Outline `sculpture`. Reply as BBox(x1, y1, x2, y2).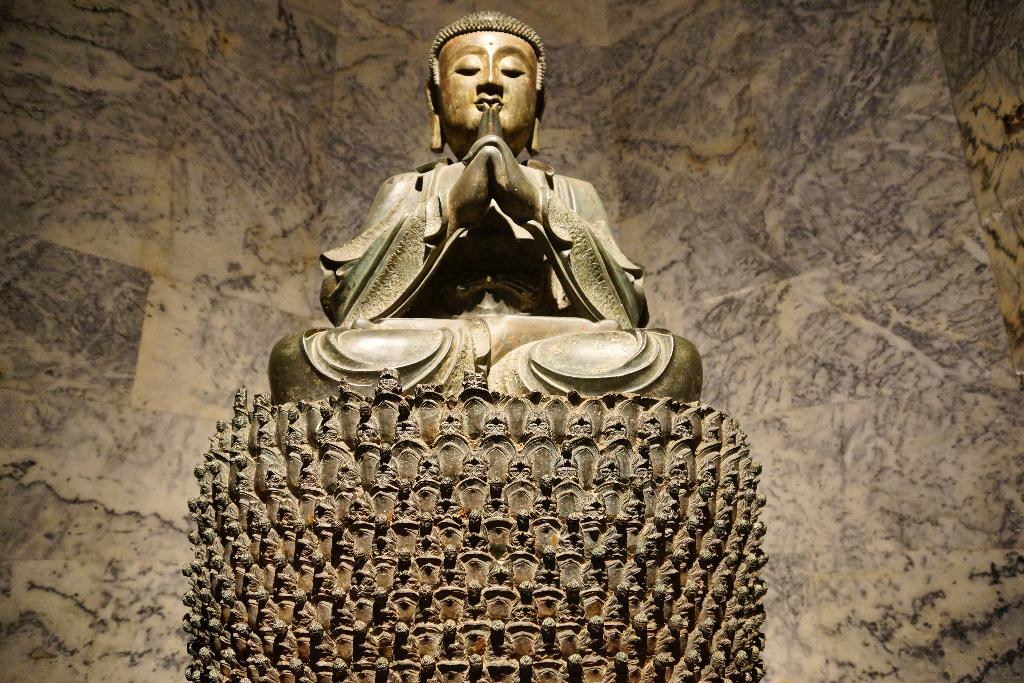
BBox(531, 475, 559, 518).
